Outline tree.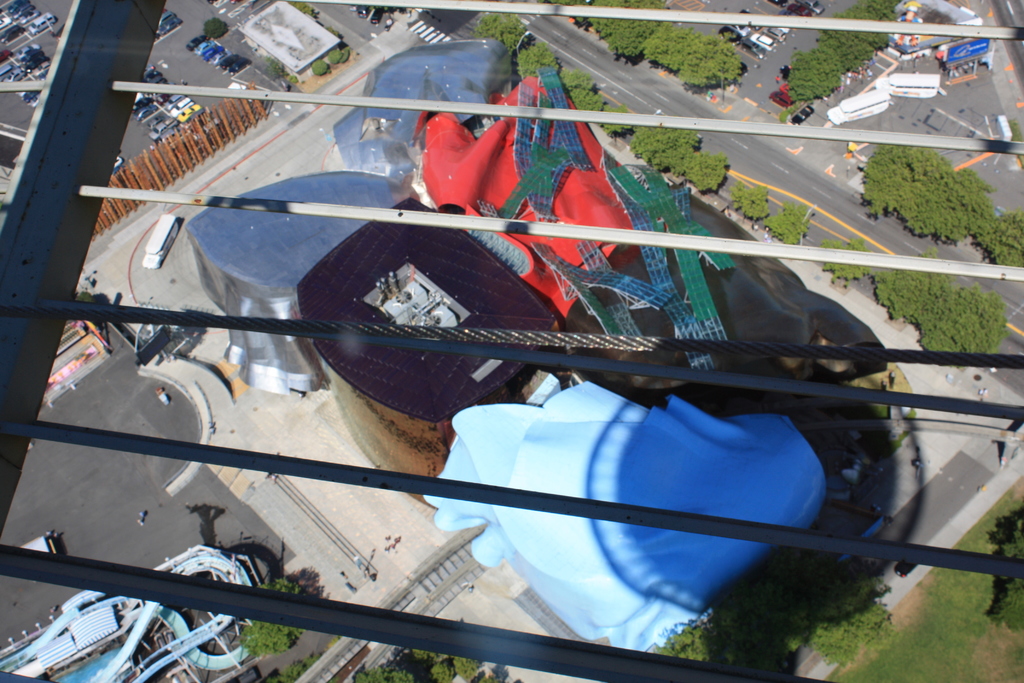
Outline: [x1=286, y1=1, x2=318, y2=19].
